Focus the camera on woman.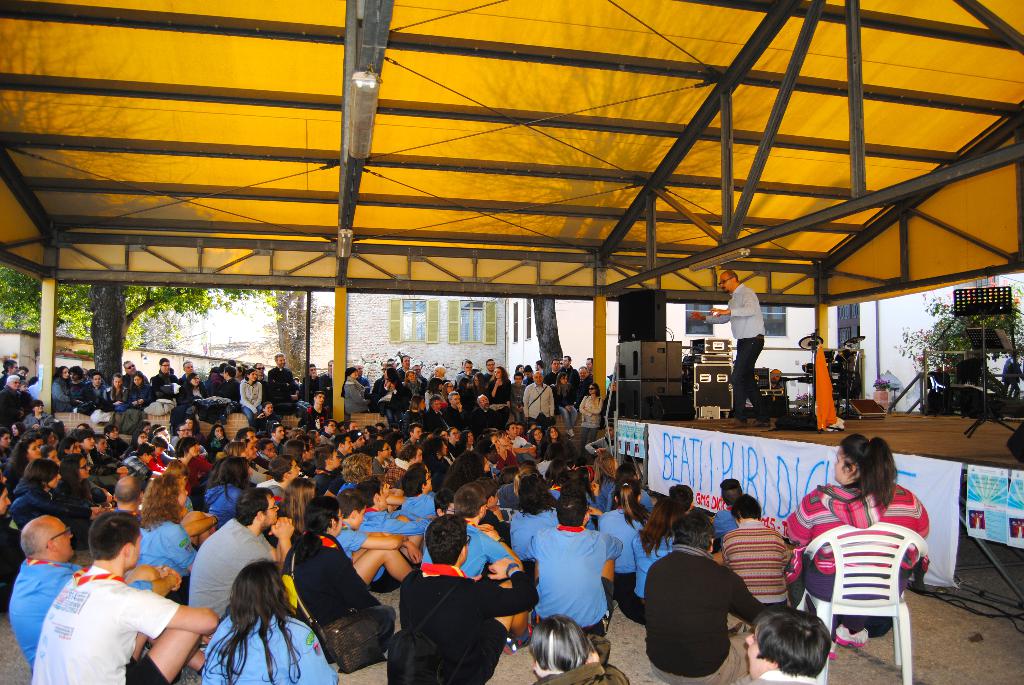
Focus region: bbox=(172, 369, 209, 436).
